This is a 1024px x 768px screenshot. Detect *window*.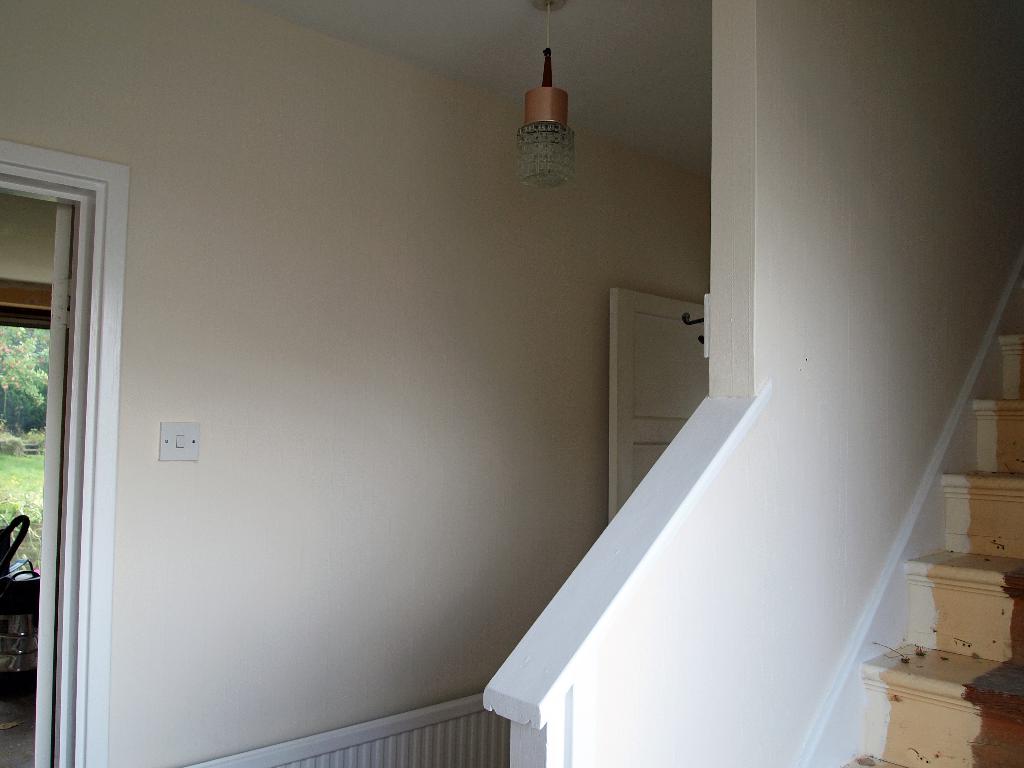
[left=0, top=189, right=95, bottom=767].
